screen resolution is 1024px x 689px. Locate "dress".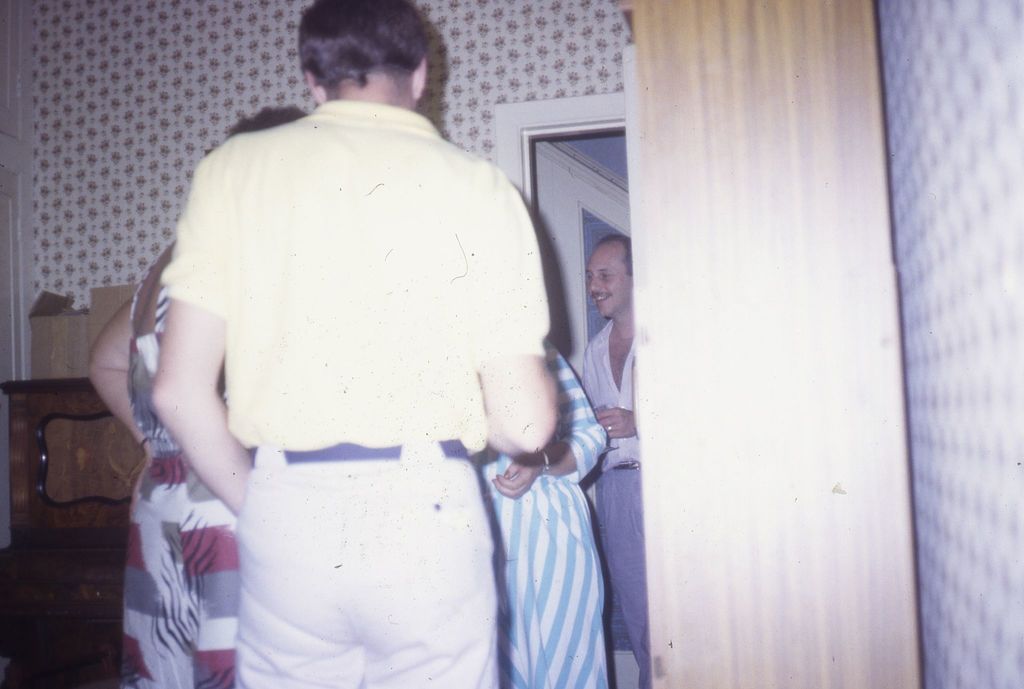
472, 338, 610, 688.
